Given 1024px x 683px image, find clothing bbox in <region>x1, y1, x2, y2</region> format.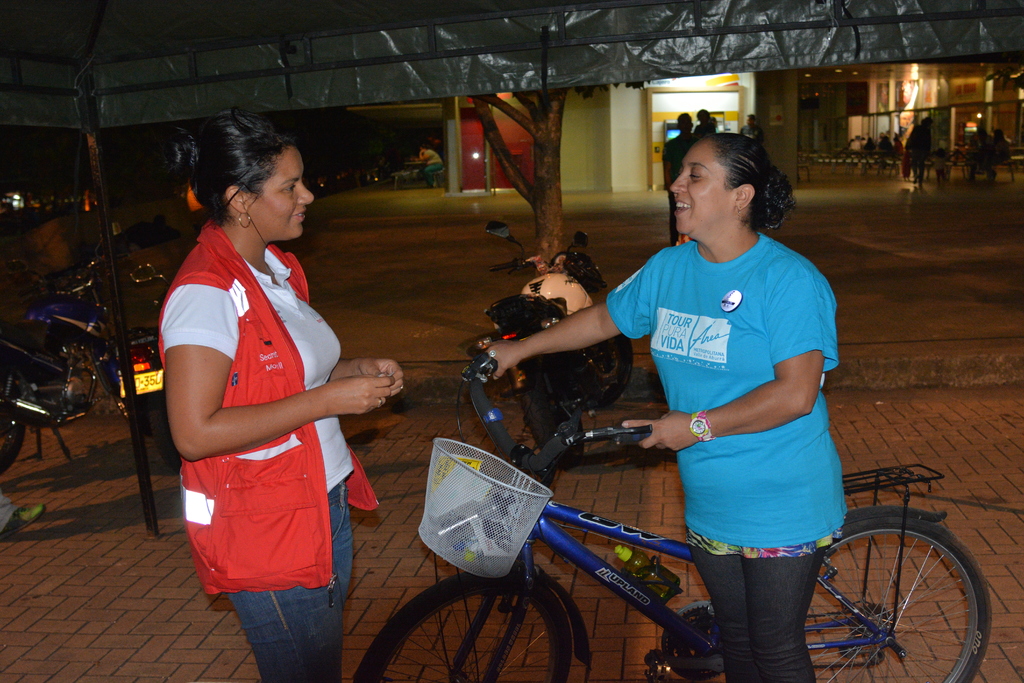
<region>609, 215, 842, 641</region>.
